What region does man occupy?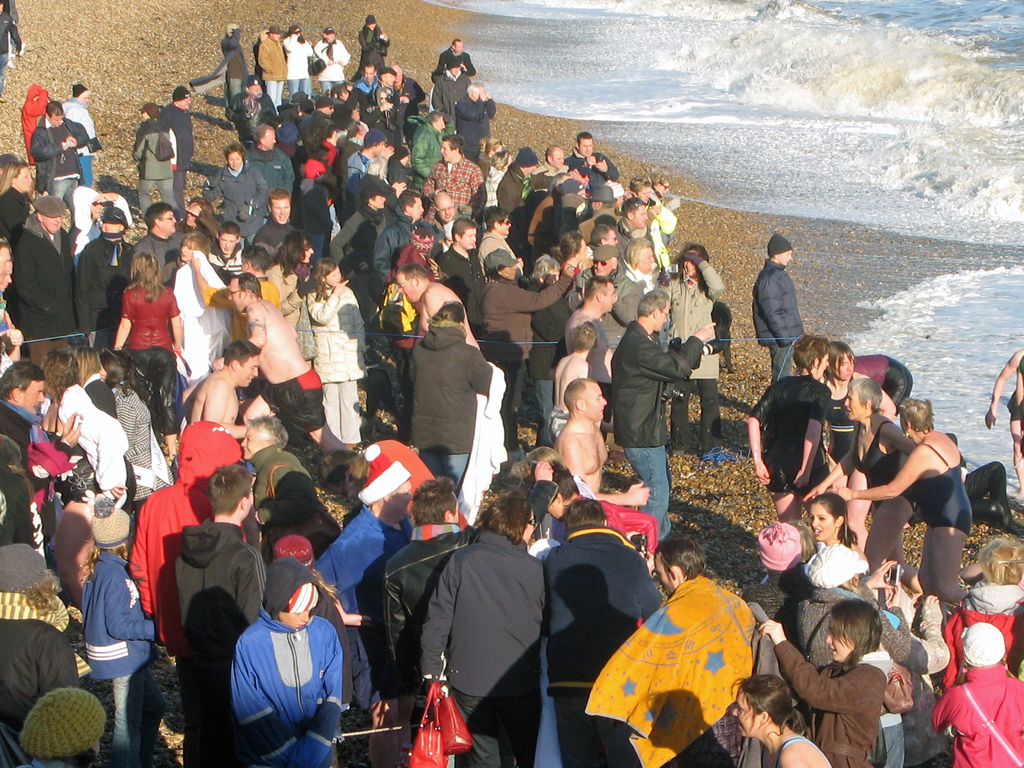
BBox(157, 90, 196, 214).
